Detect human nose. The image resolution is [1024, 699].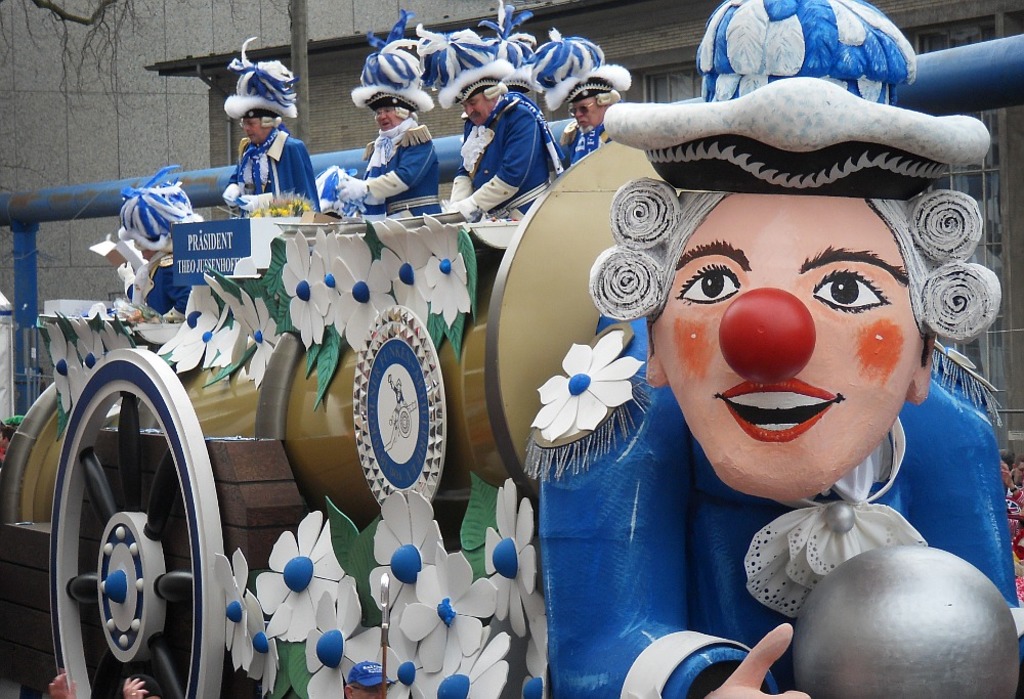
466 104 475 116.
